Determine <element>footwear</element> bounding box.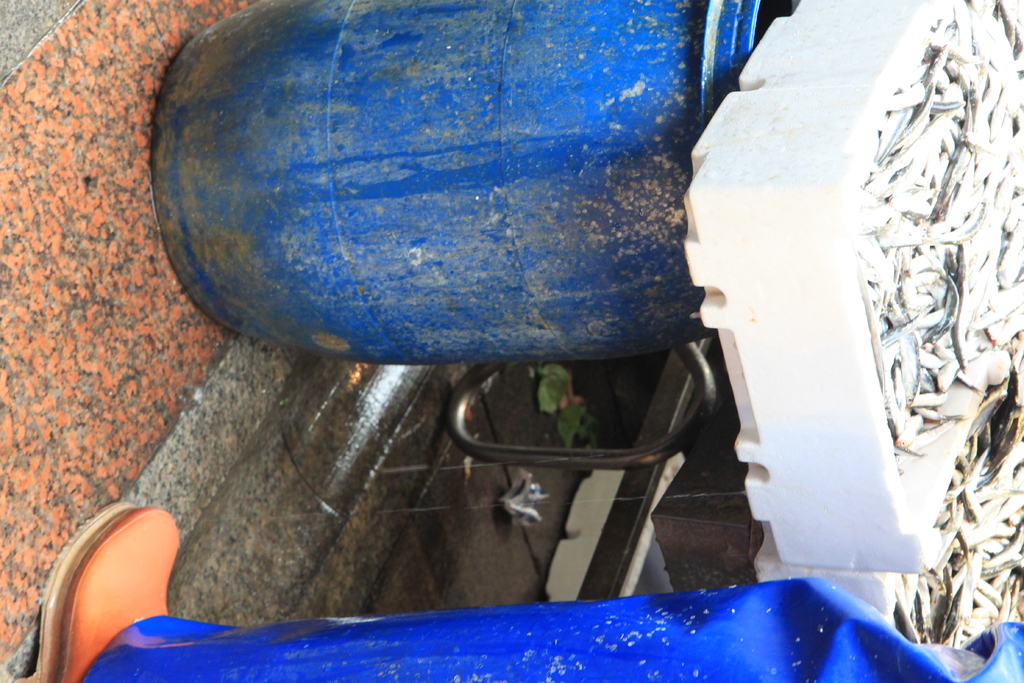
Determined: [30, 468, 195, 682].
